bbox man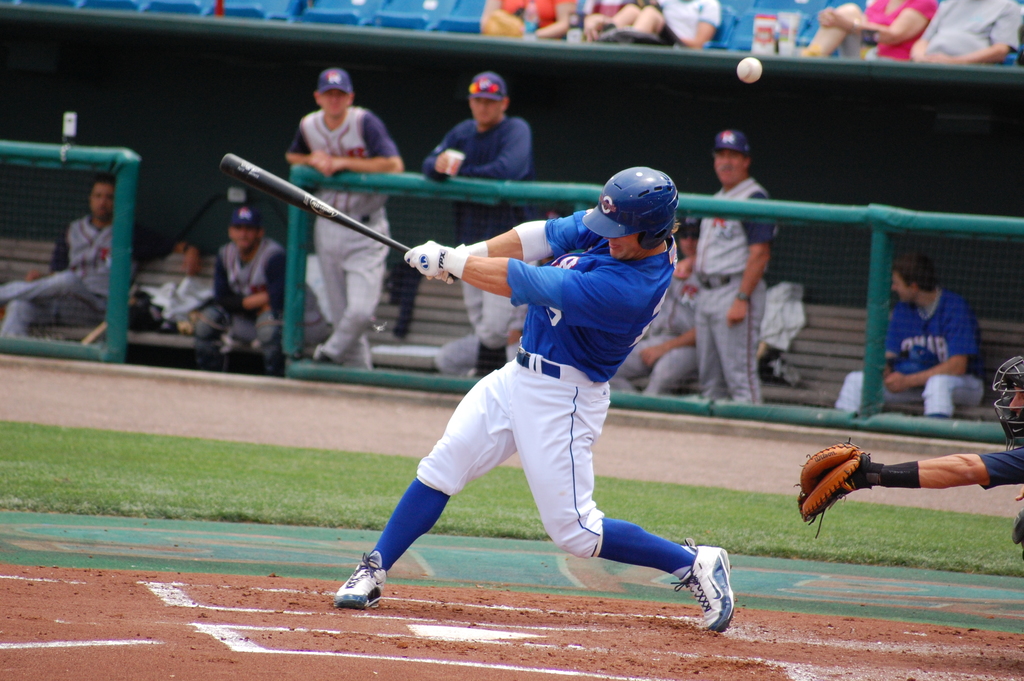
832/250/991/416
